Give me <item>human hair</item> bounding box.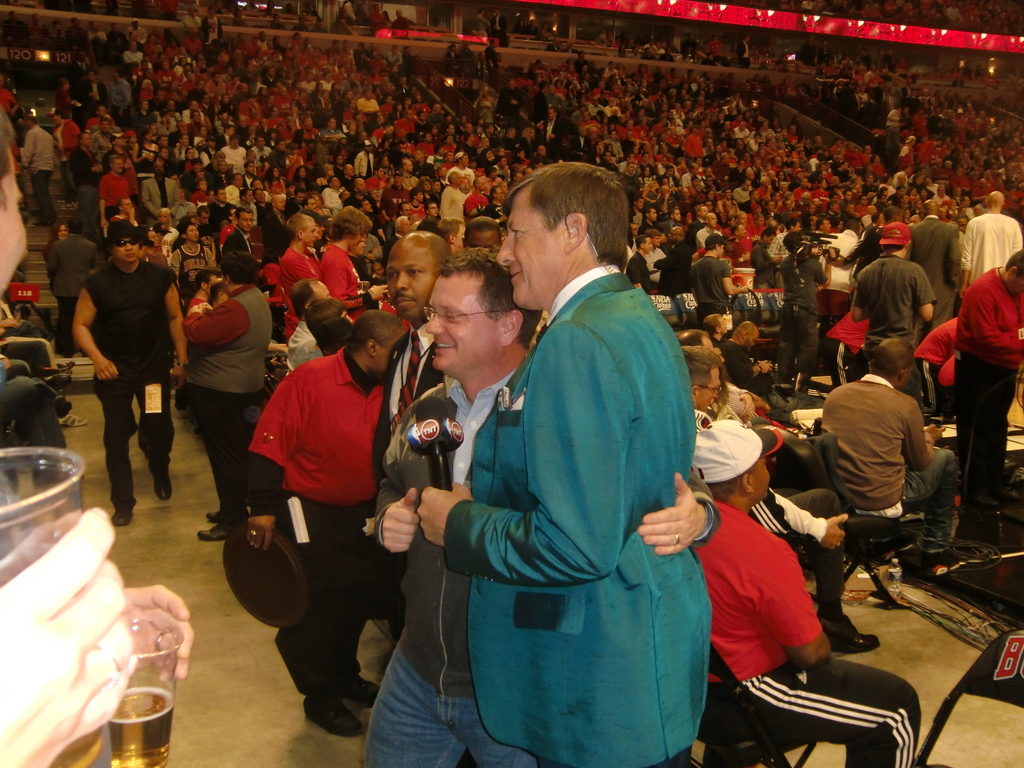
[703, 234, 727, 254].
